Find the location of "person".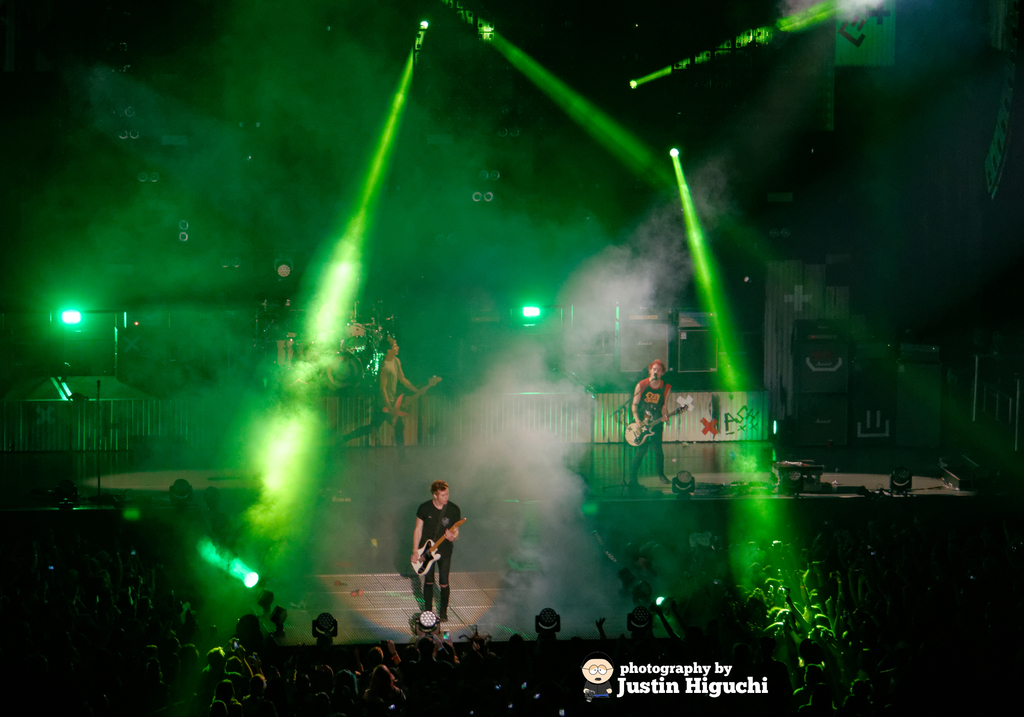
Location: [x1=406, y1=478, x2=460, y2=638].
